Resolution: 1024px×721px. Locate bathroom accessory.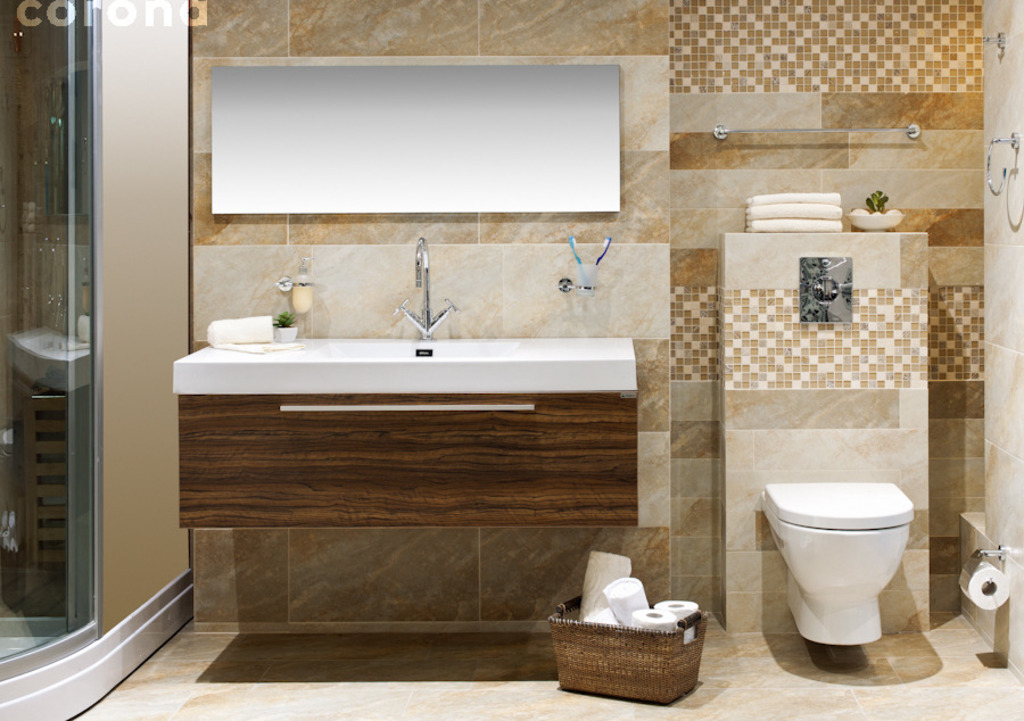
(795,258,856,331).
